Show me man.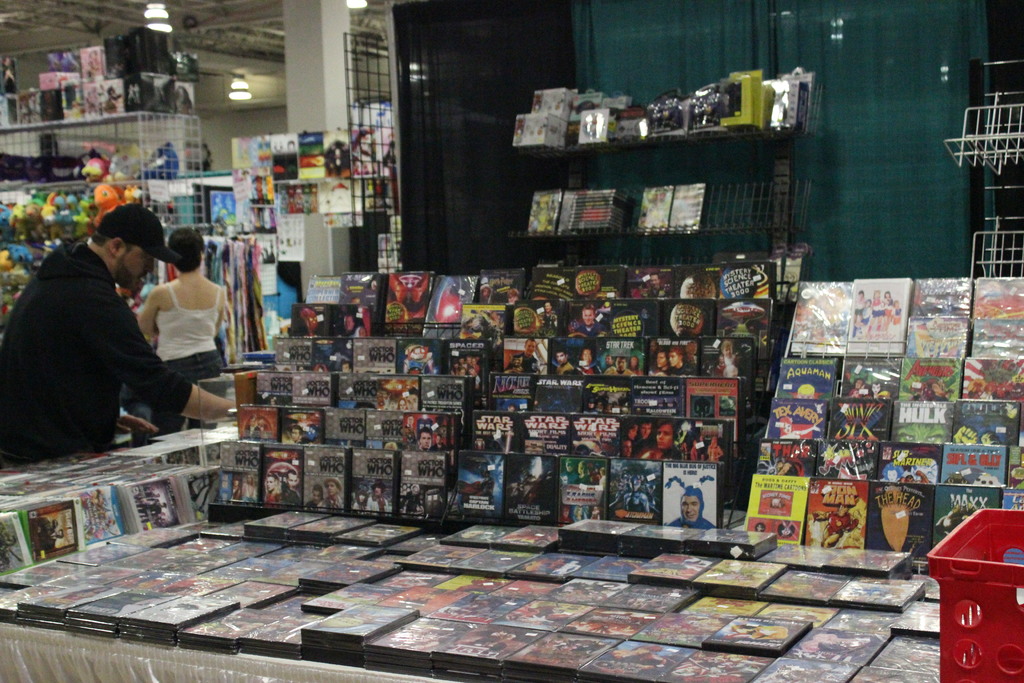
man is here: bbox(281, 472, 302, 507).
